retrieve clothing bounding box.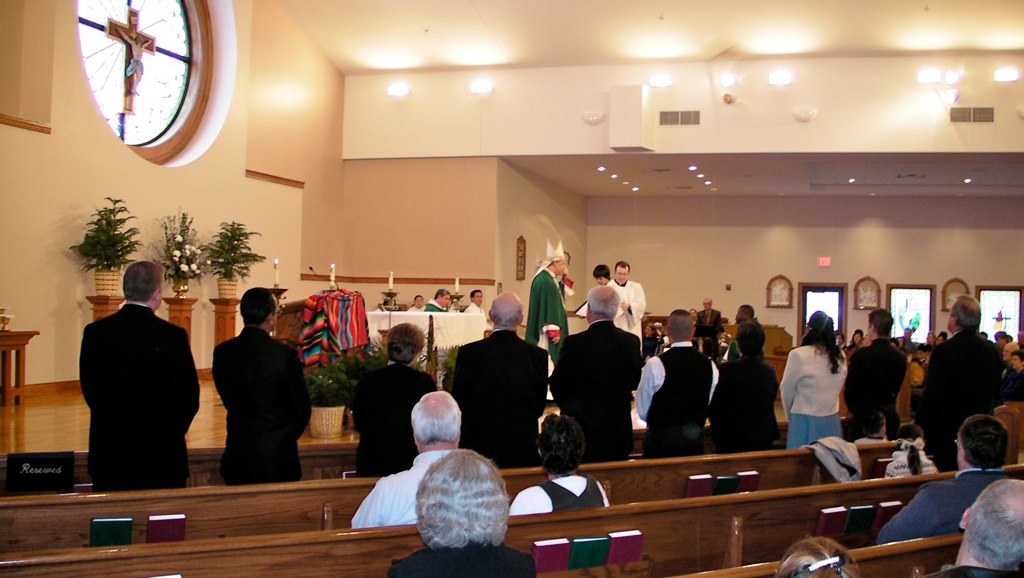
Bounding box: [463,298,481,314].
